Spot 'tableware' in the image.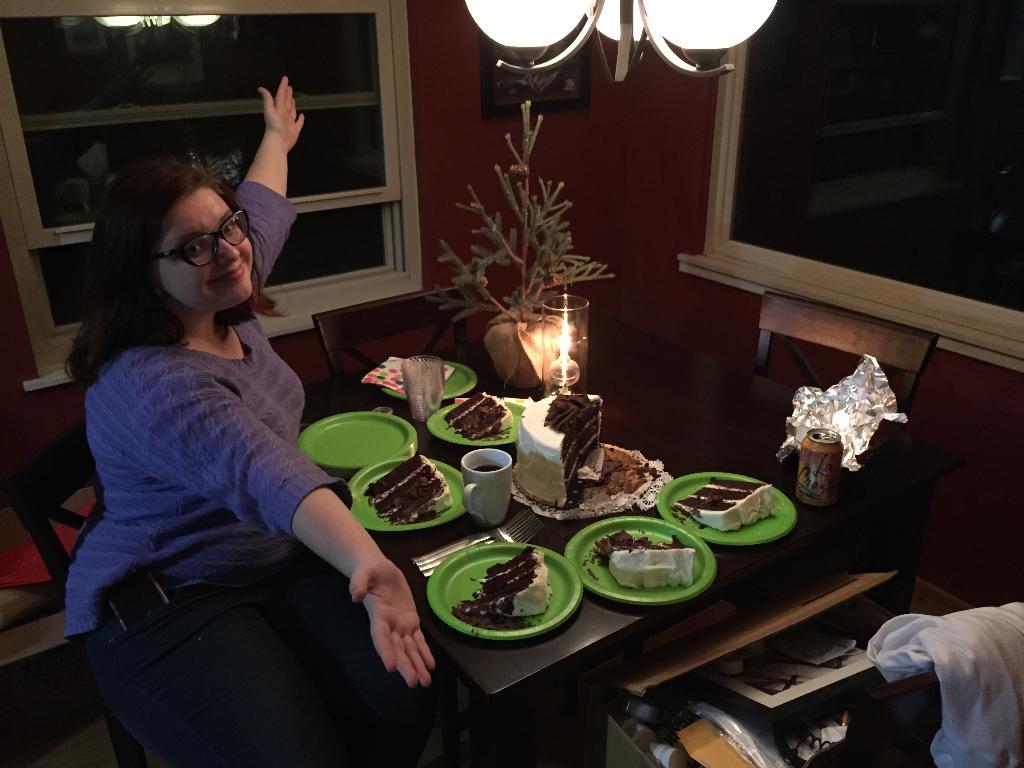
'tableware' found at [left=657, top=468, right=801, bottom=549].
